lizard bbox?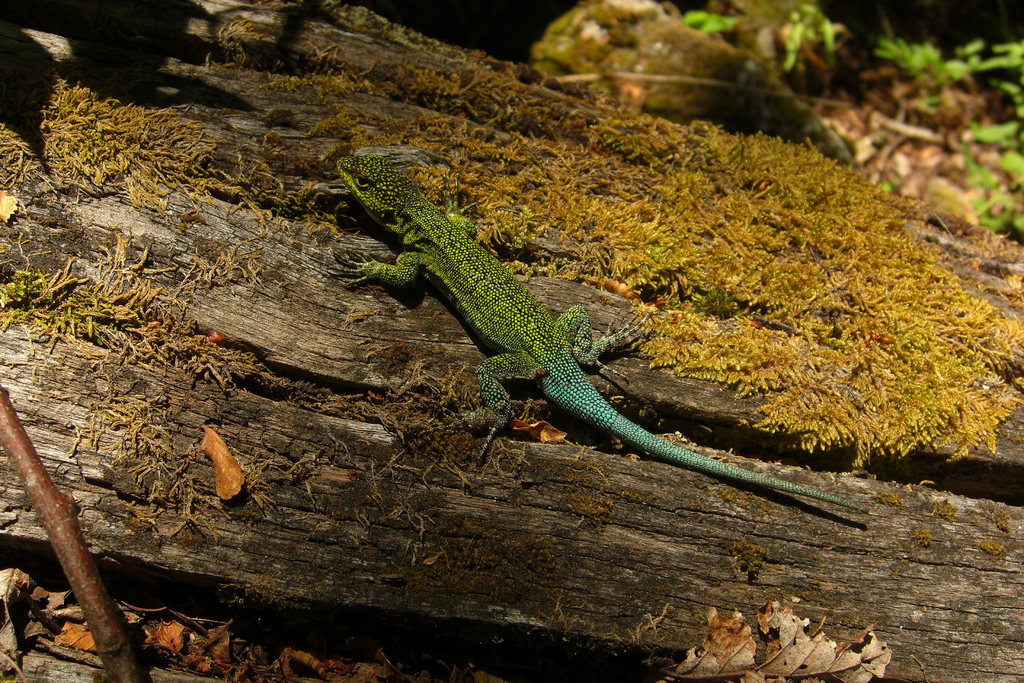
box=[344, 138, 760, 485]
